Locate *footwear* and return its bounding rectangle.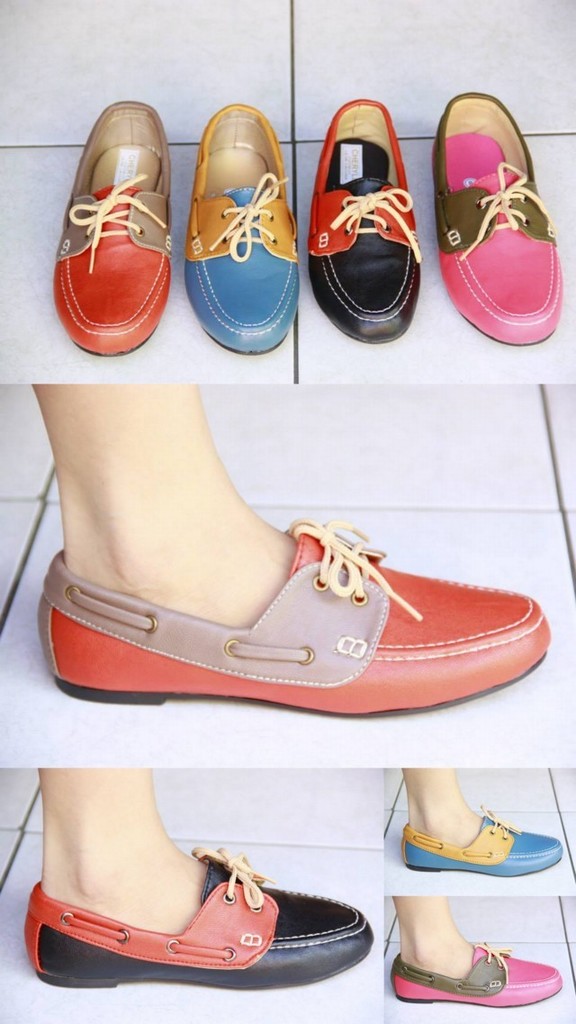
(184,96,302,359).
